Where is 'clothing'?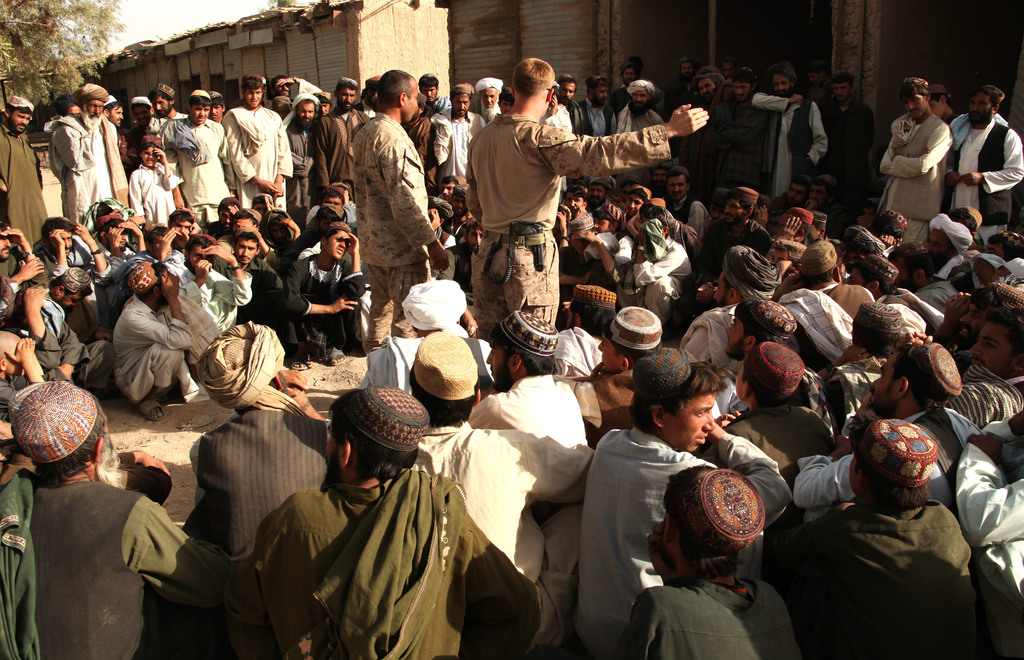
select_region(606, 576, 794, 659).
